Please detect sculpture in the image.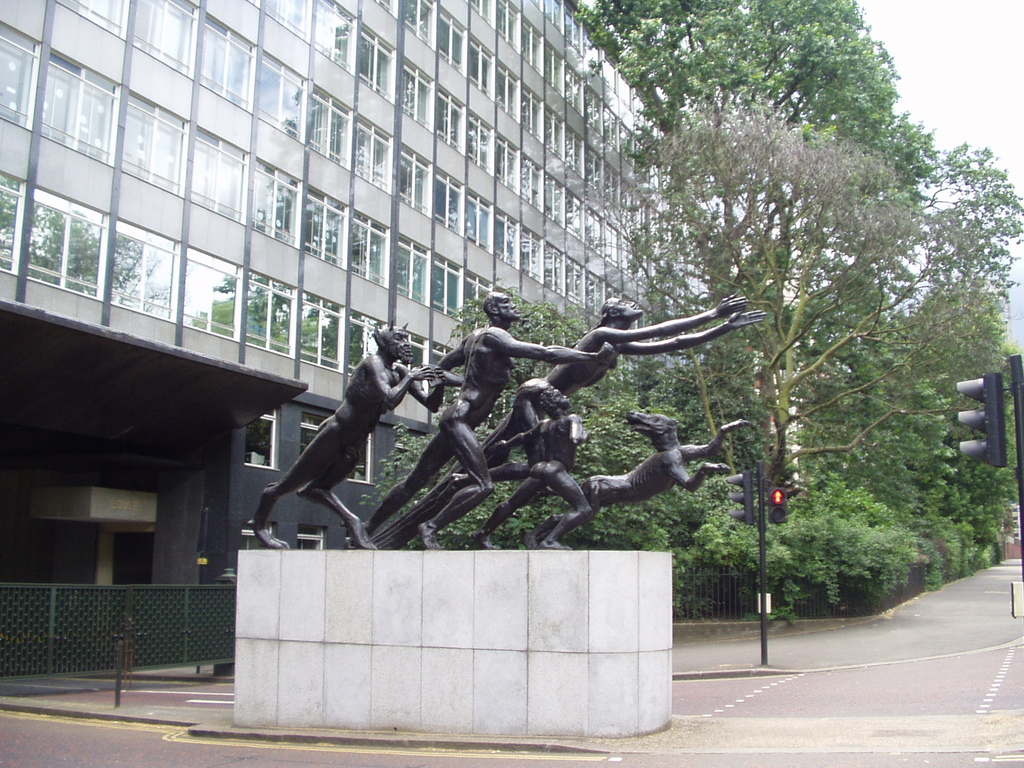
left=349, top=276, right=612, bottom=543.
